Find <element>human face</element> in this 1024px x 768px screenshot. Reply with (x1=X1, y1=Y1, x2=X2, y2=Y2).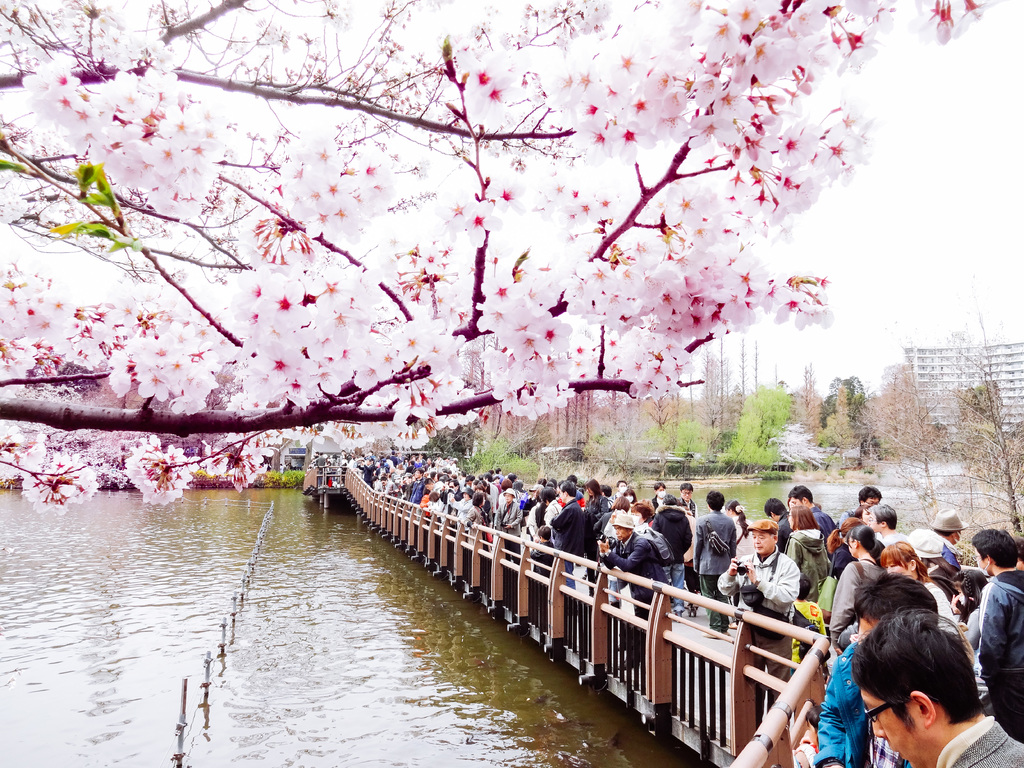
(x1=558, y1=489, x2=564, y2=501).
